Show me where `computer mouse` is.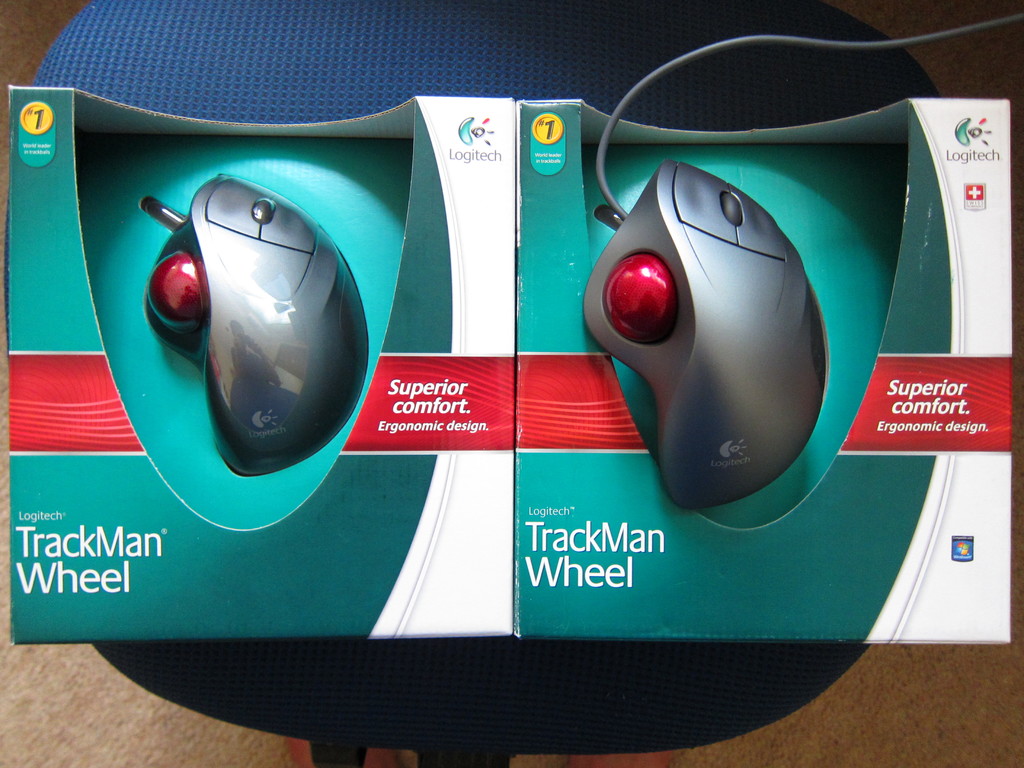
`computer mouse` is at box=[144, 168, 371, 479].
